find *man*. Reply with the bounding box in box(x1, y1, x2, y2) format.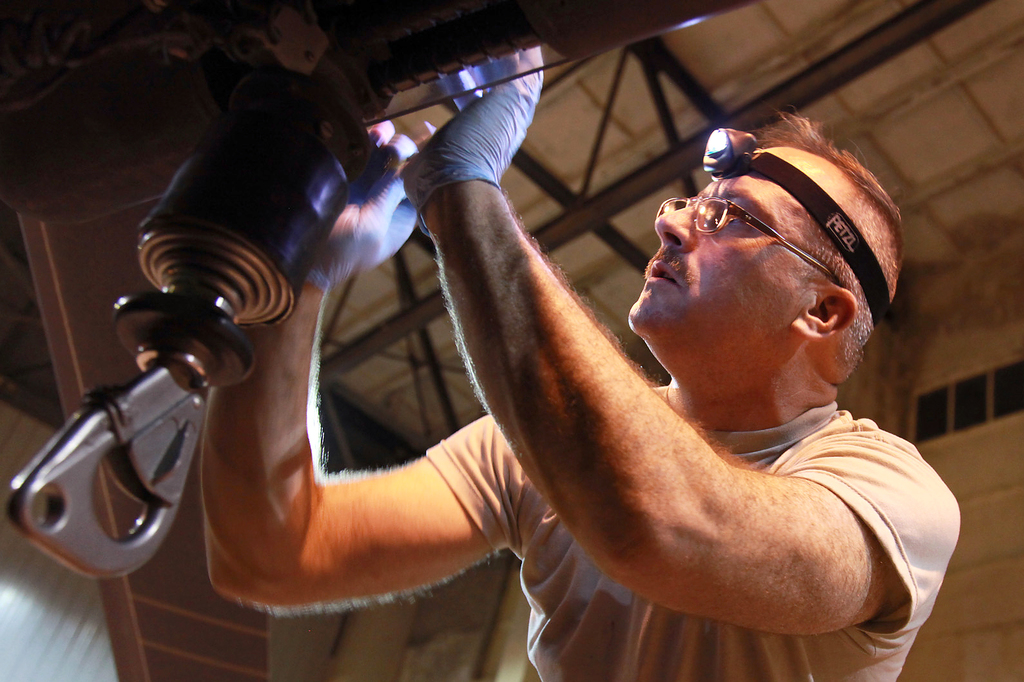
box(0, 68, 934, 649).
